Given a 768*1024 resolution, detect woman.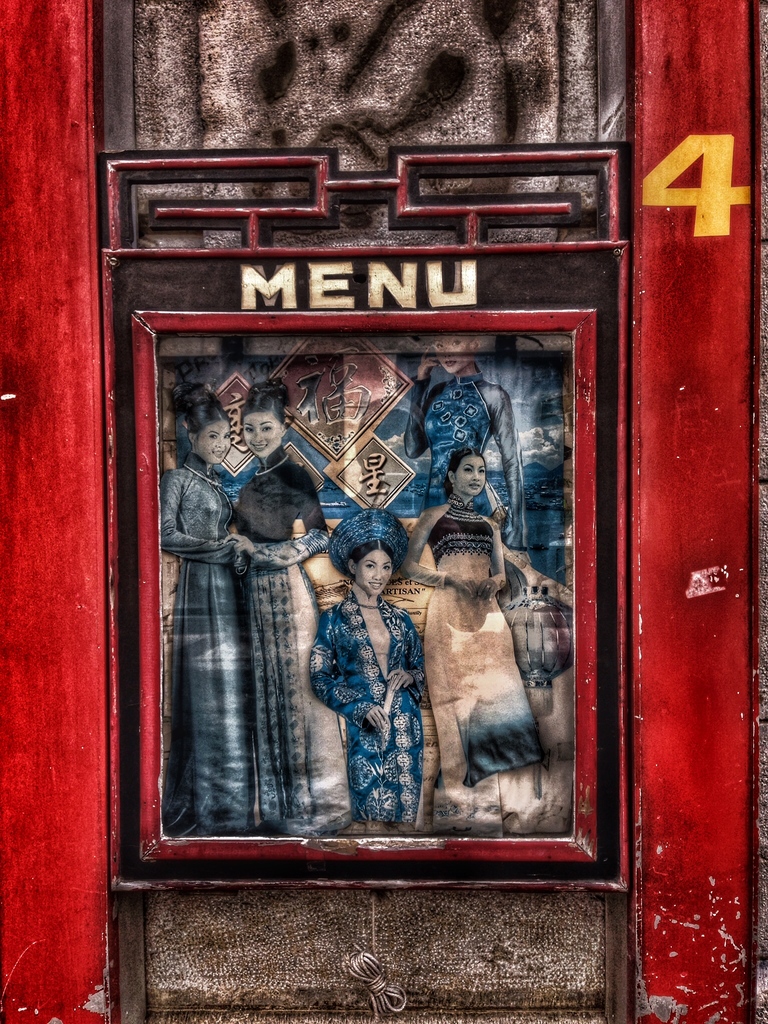
box=[224, 376, 357, 848].
